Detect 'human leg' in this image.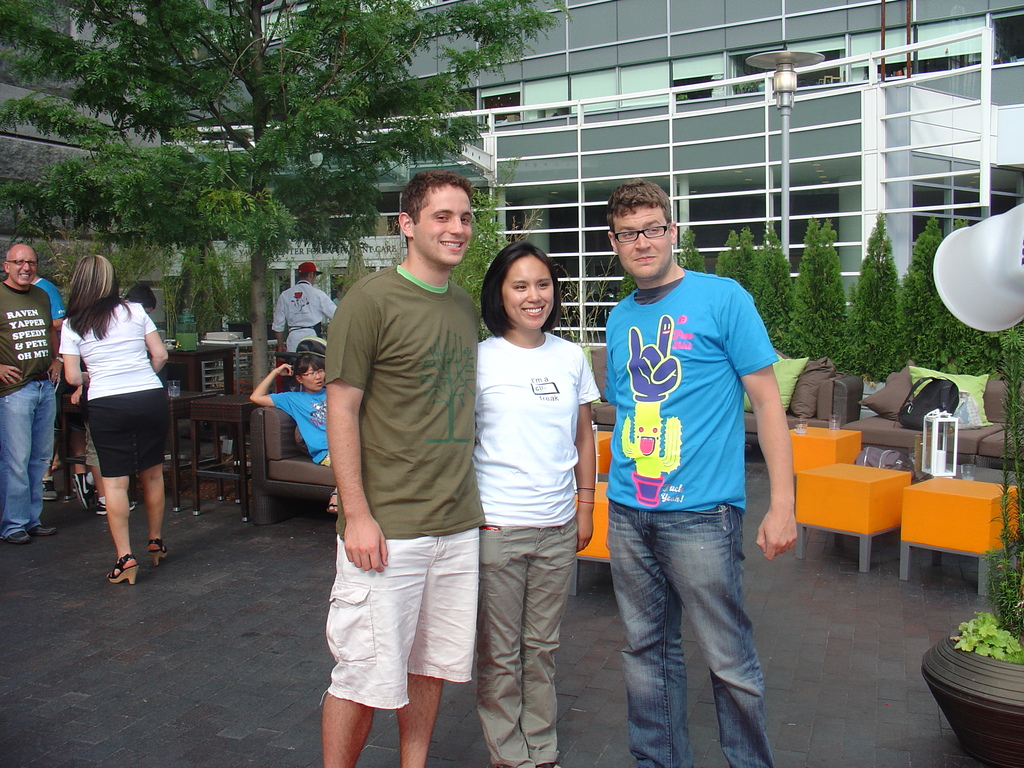
Detection: detection(485, 518, 527, 765).
